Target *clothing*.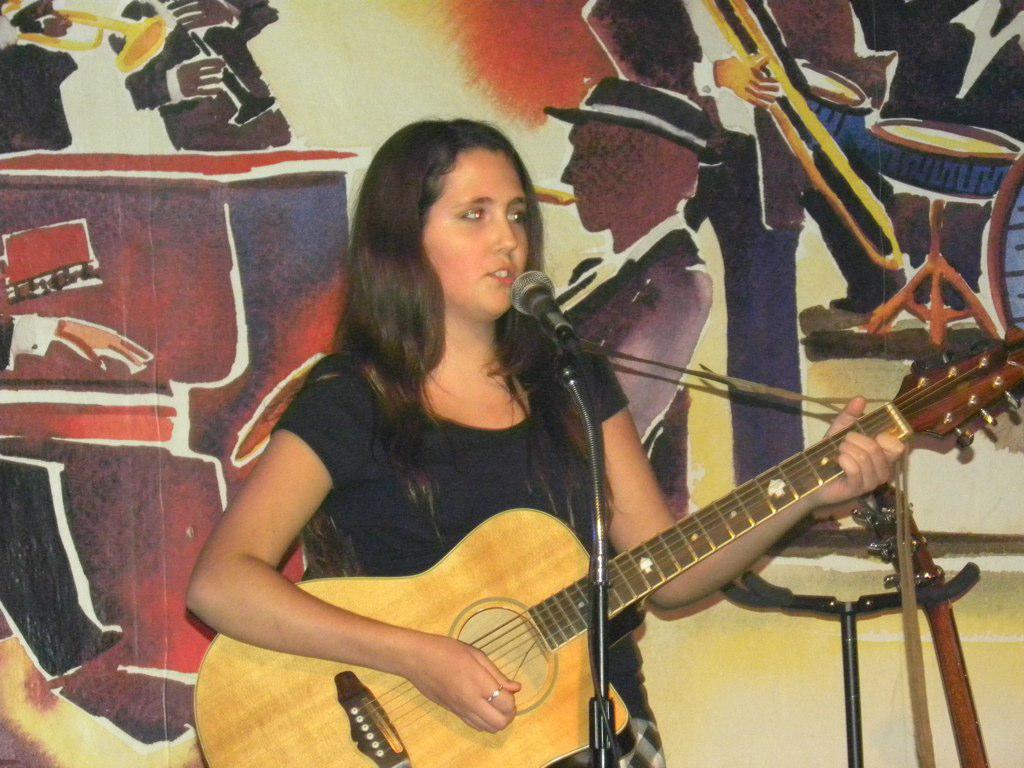
Target region: x1=234 y1=258 x2=634 y2=690.
